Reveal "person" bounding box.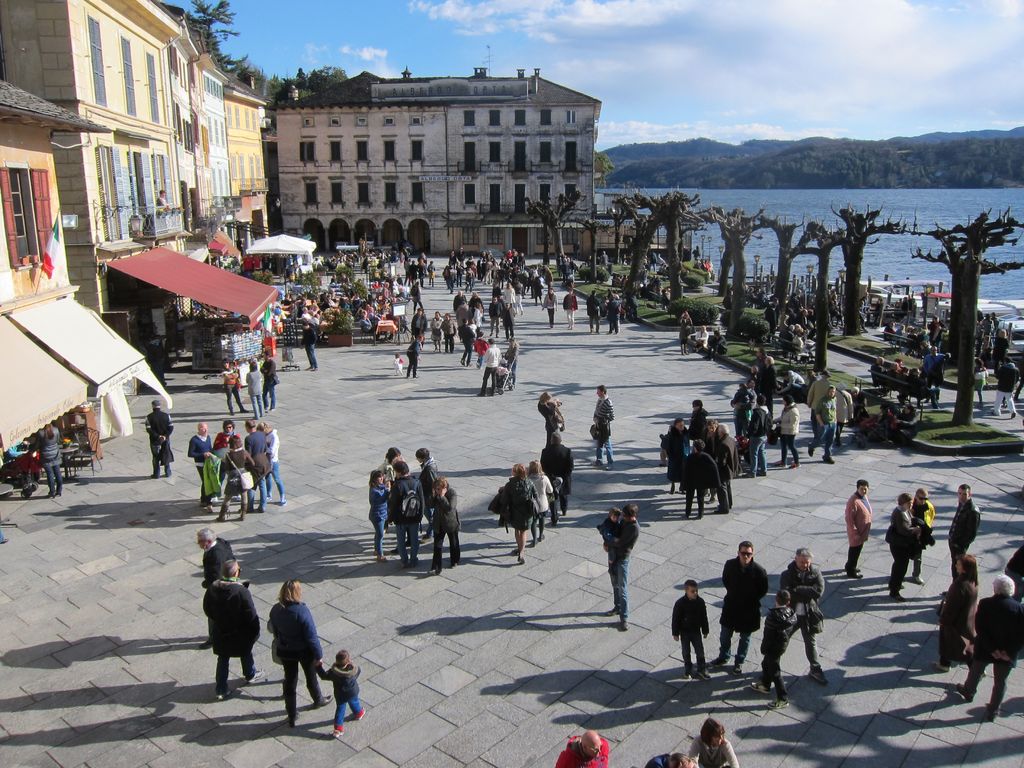
Revealed: box(774, 554, 833, 698).
